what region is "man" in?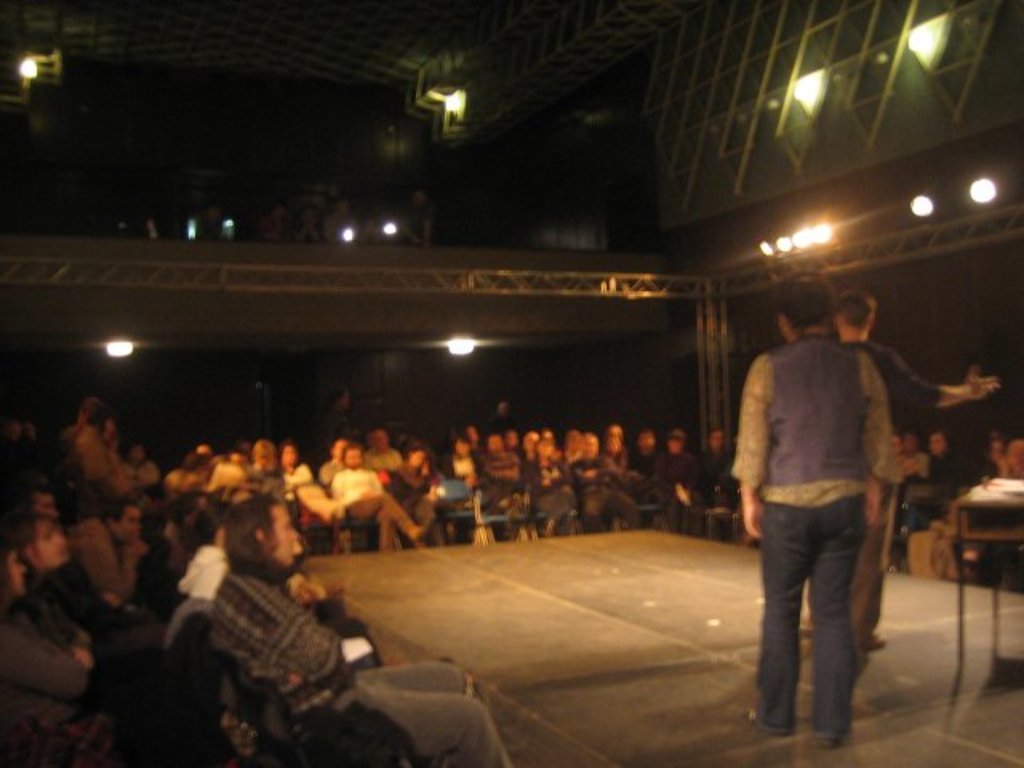
region(328, 448, 426, 554).
